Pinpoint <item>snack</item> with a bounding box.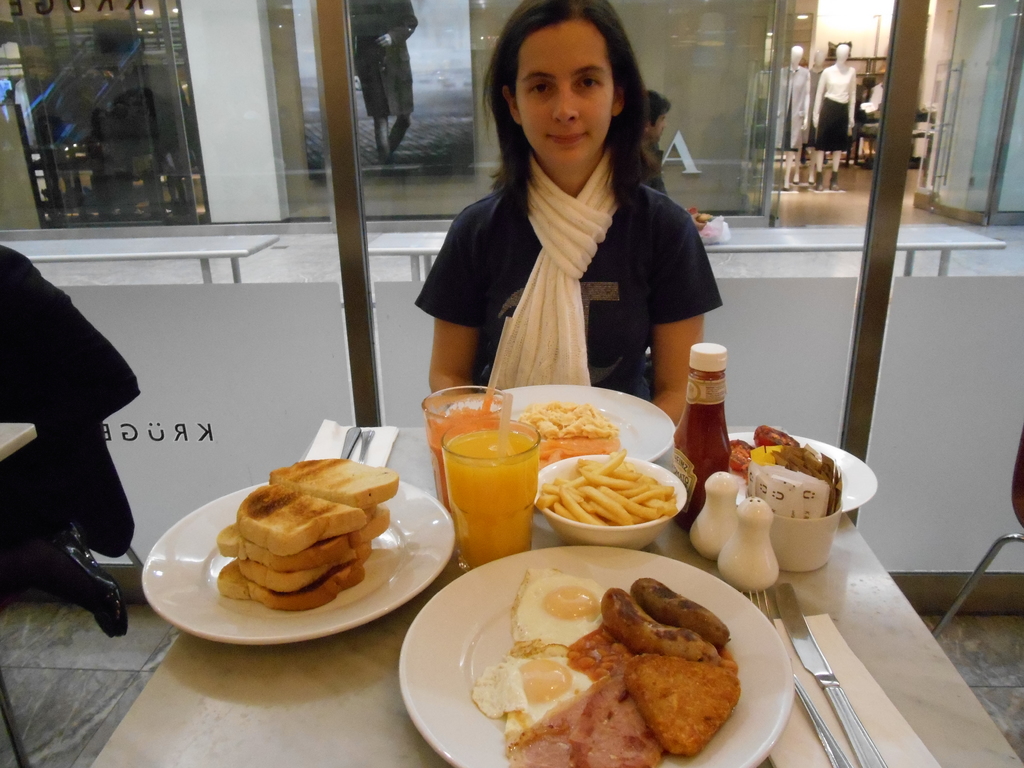
<region>530, 458, 681, 548</region>.
